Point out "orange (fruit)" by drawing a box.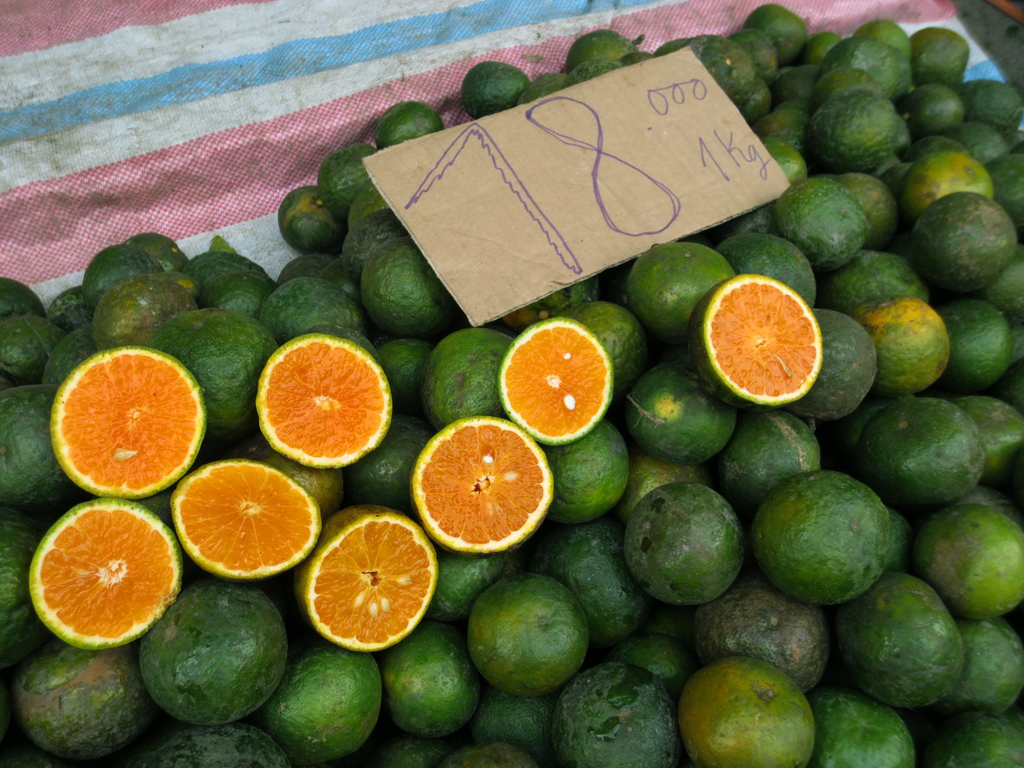
[922, 699, 1021, 767].
